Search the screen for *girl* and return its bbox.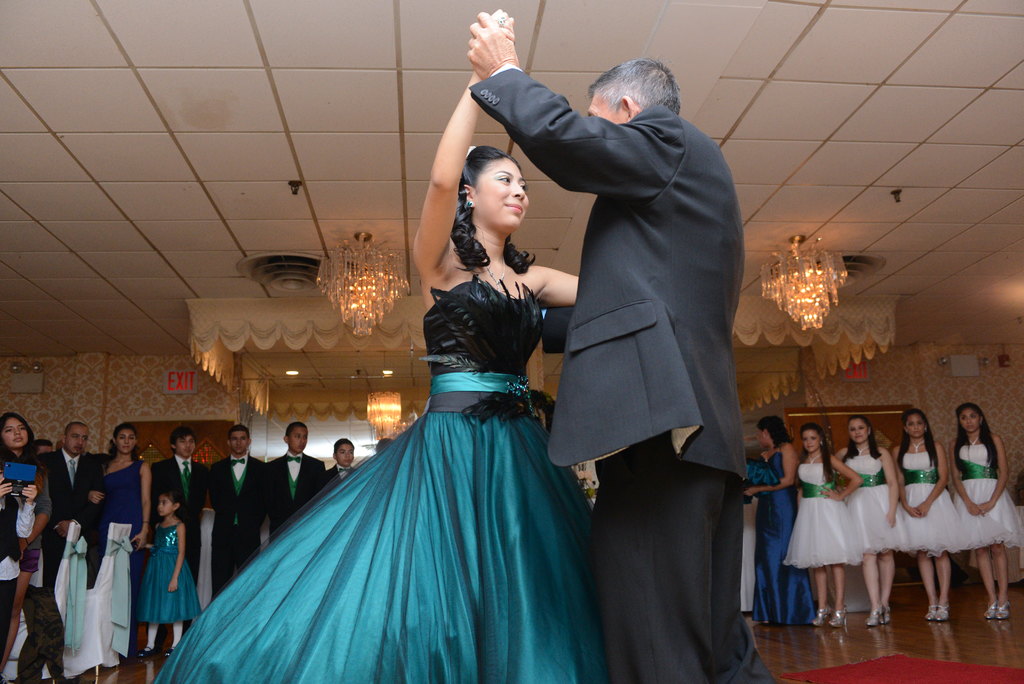
Found: locate(897, 409, 954, 621).
